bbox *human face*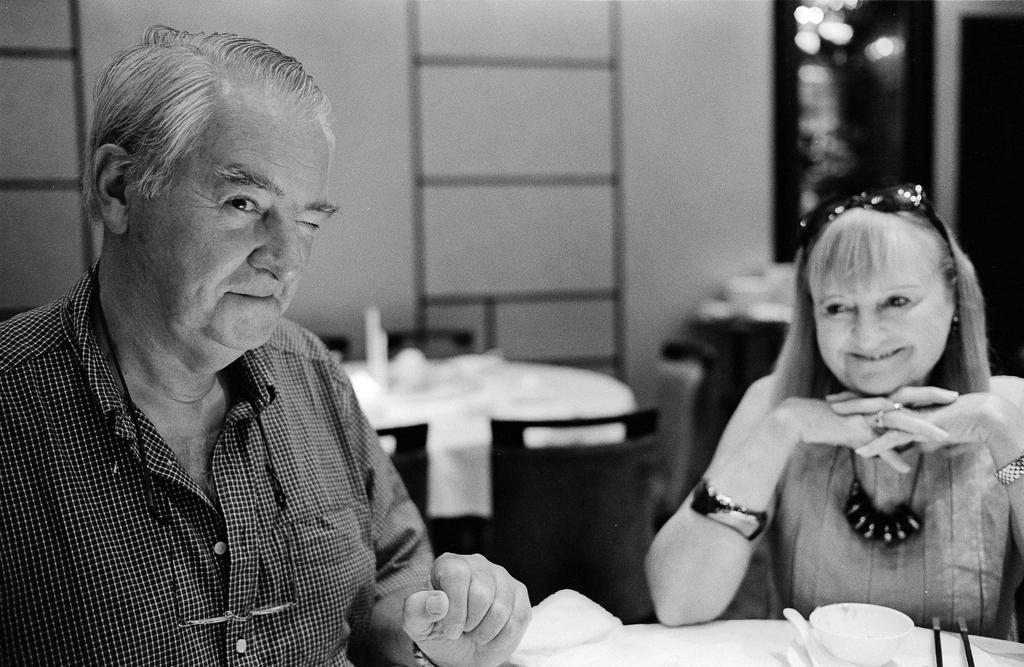
820 255 950 392
